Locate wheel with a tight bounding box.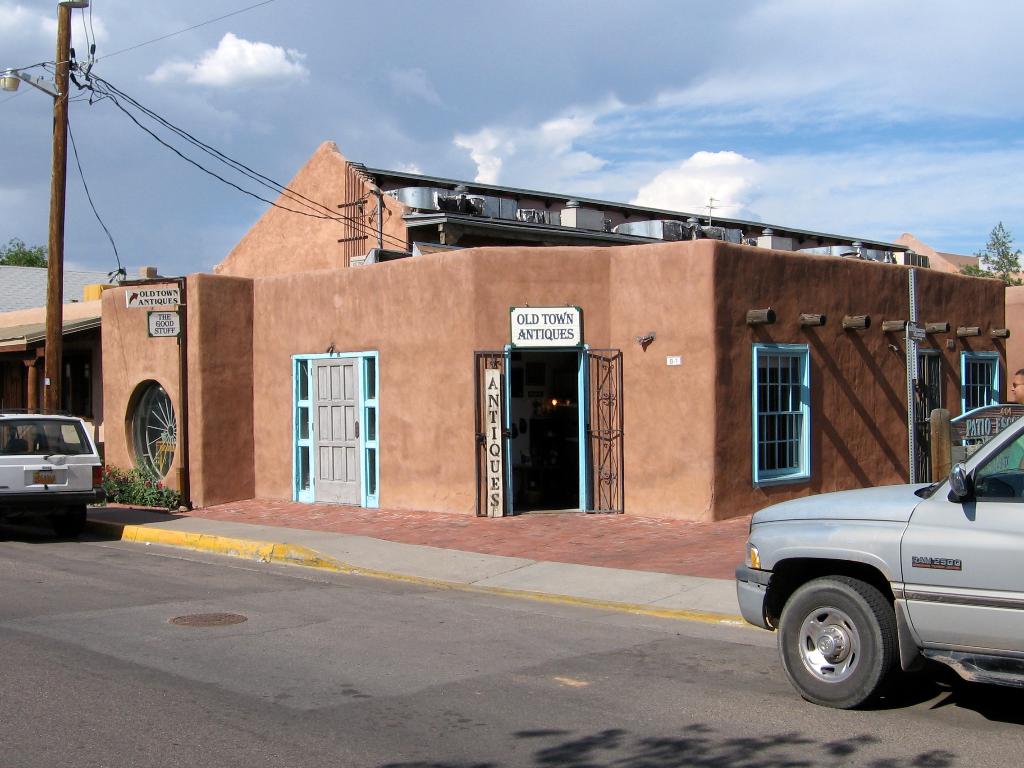
797,589,916,719.
